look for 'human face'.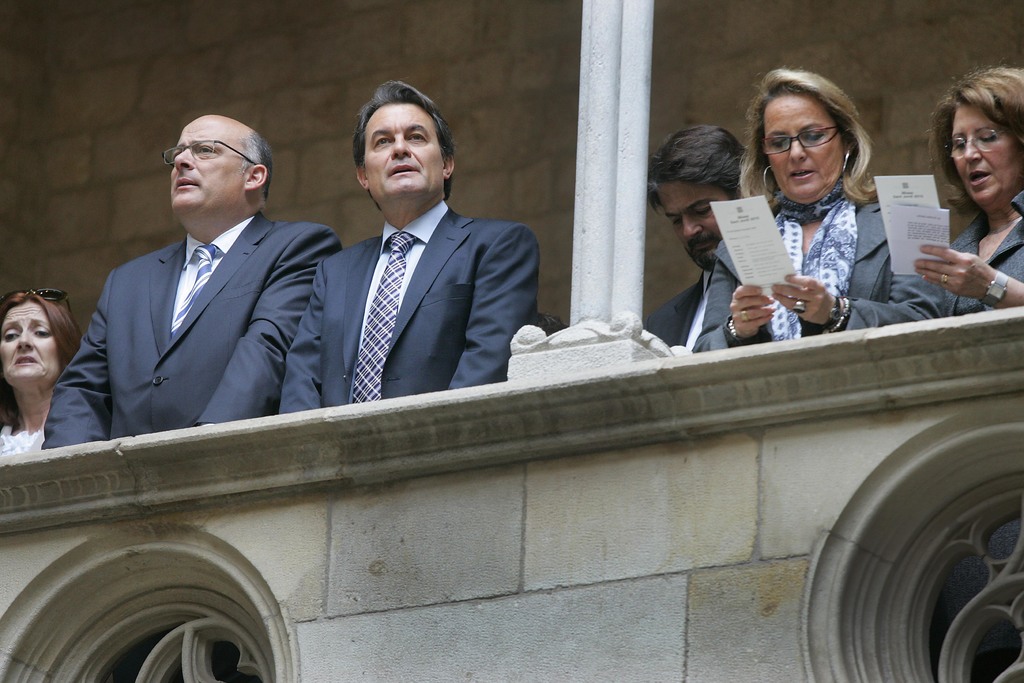
Found: x1=952 y1=99 x2=1023 y2=210.
